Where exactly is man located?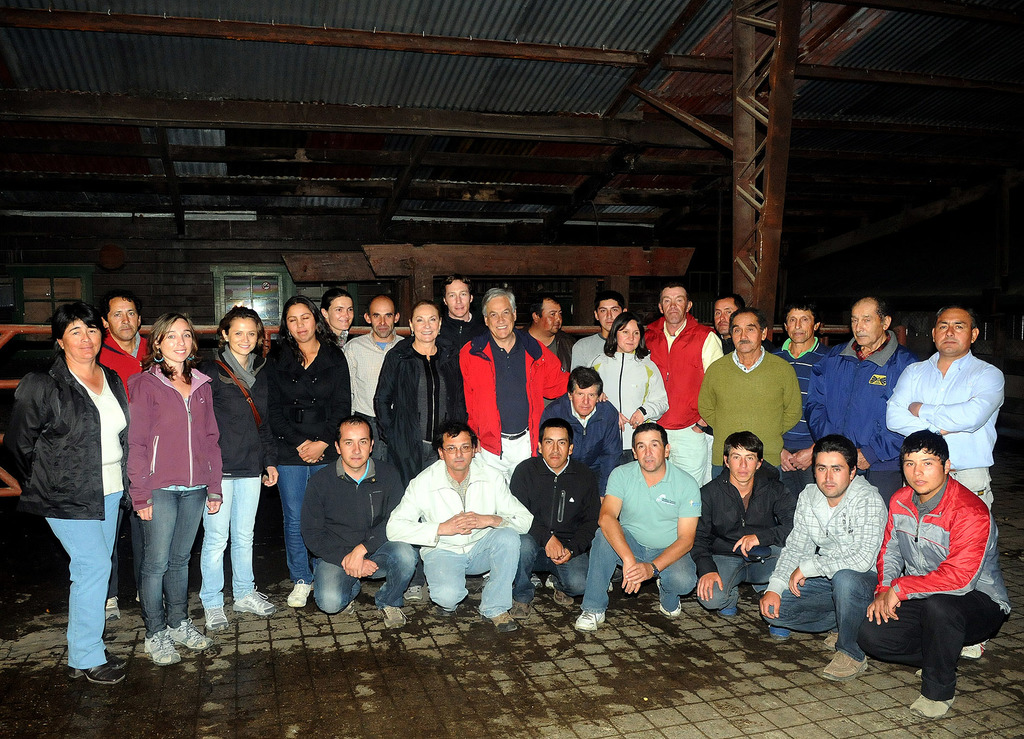
Its bounding box is 708, 293, 741, 352.
